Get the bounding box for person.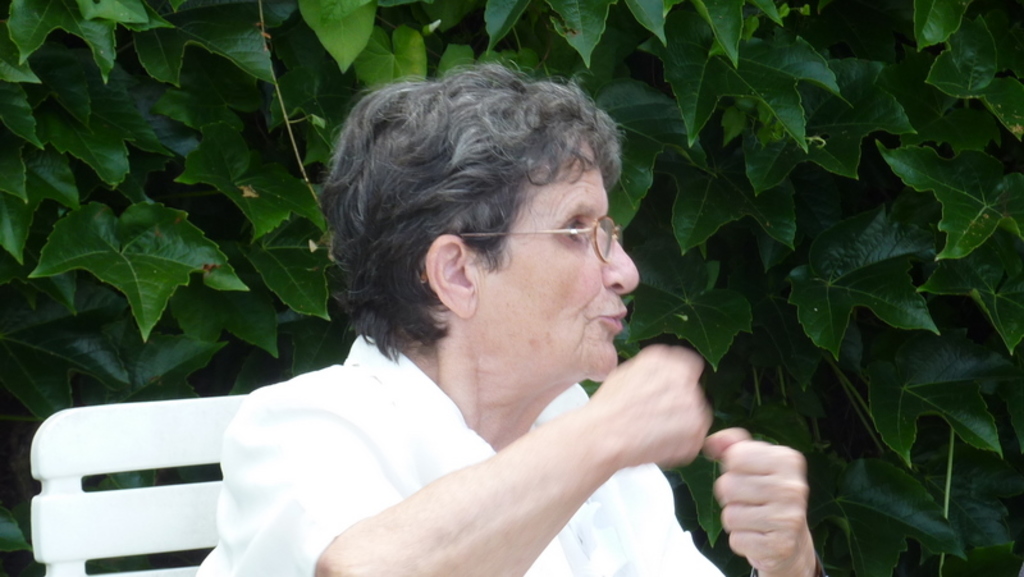
[x1=195, y1=67, x2=835, y2=576].
